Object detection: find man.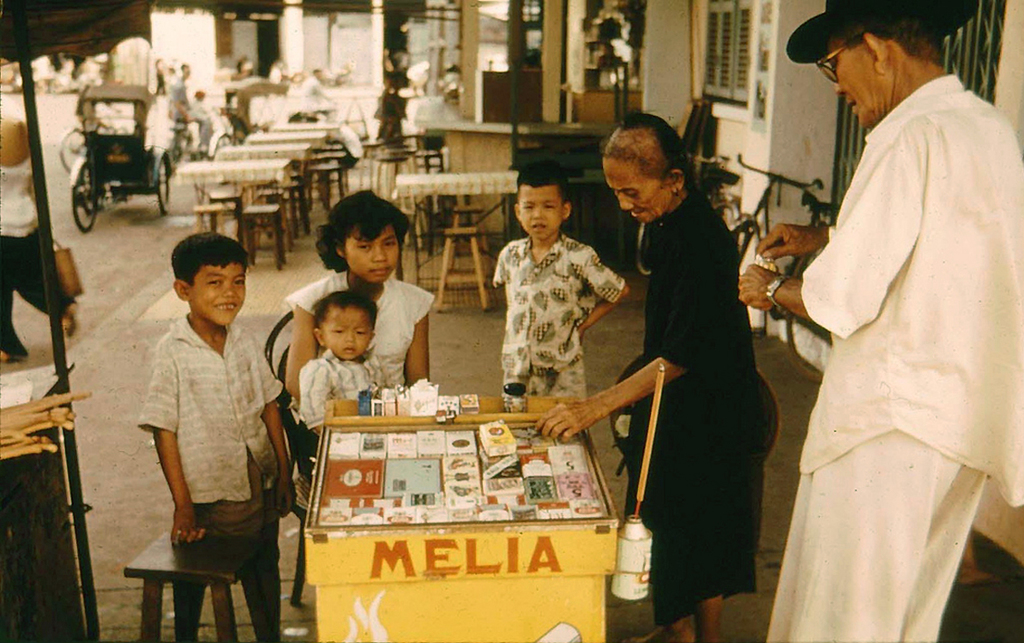
(172,63,196,155).
